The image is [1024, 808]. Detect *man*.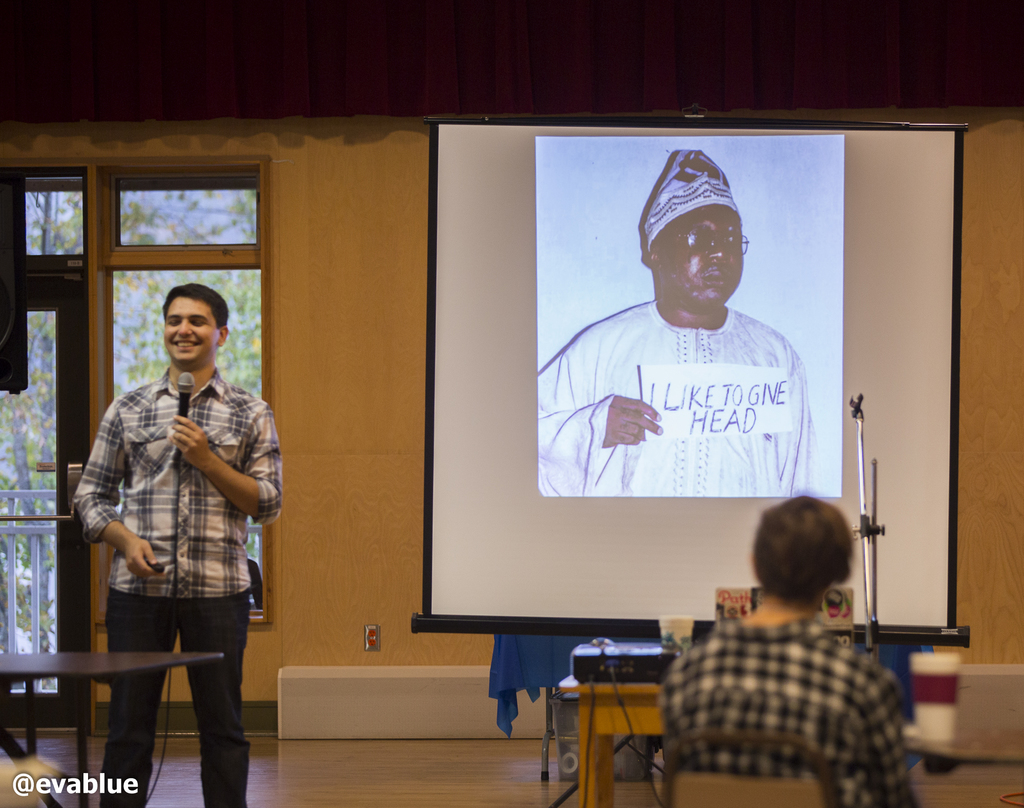
Detection: BBox(74, 280, 287, 807).
